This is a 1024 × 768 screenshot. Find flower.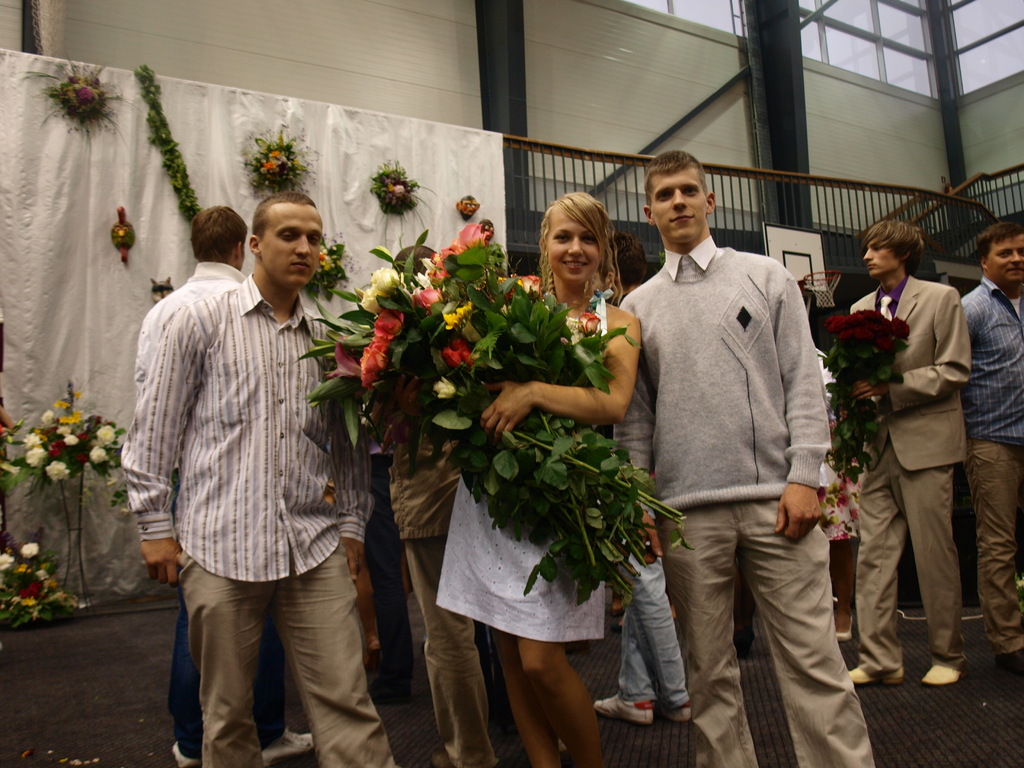
Bounding box: l=50, t=77, r=109, b=122.
